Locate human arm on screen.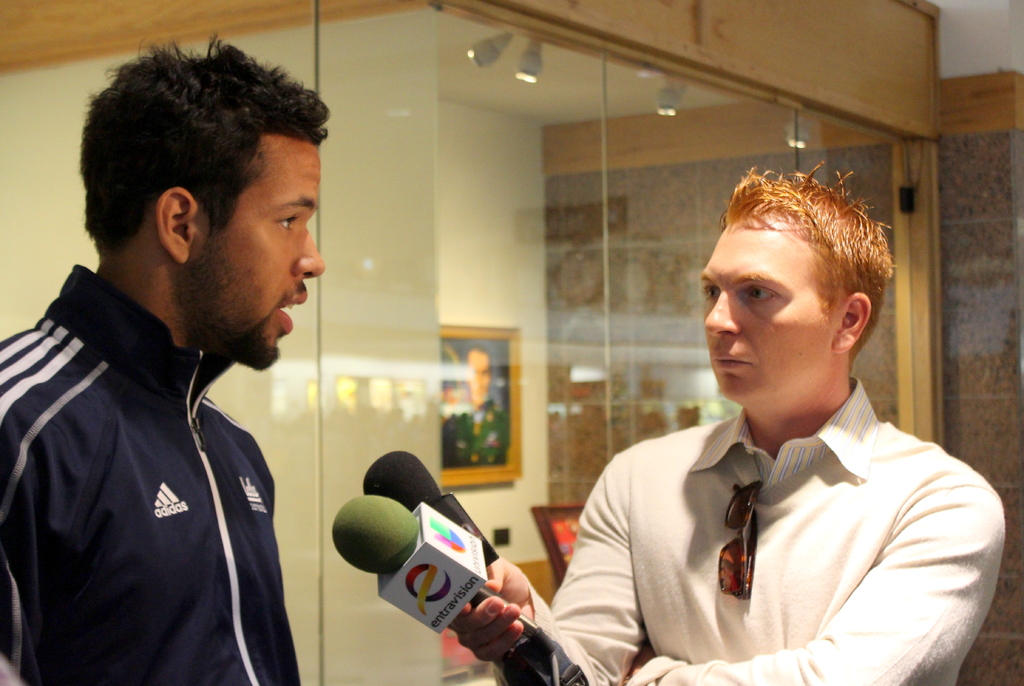
On screen at [627,489,1000,685].
